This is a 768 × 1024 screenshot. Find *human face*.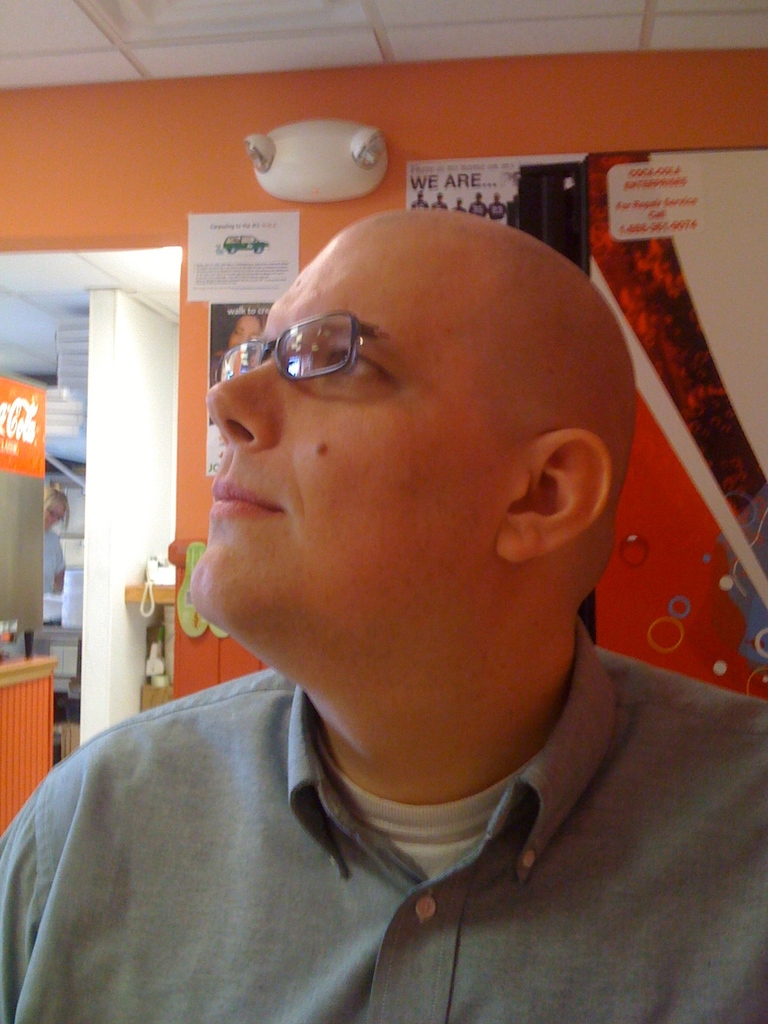
Bounding box: x1=188 y1=216 x2=491 y2=641.
